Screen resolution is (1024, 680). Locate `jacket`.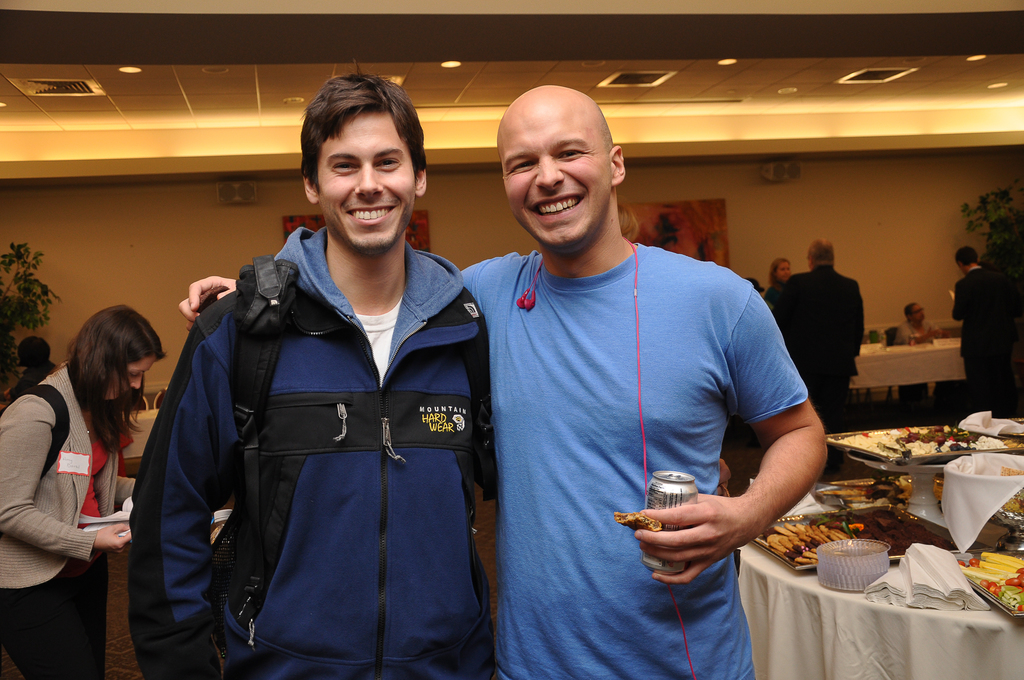
(0, 360, 123, 593).
